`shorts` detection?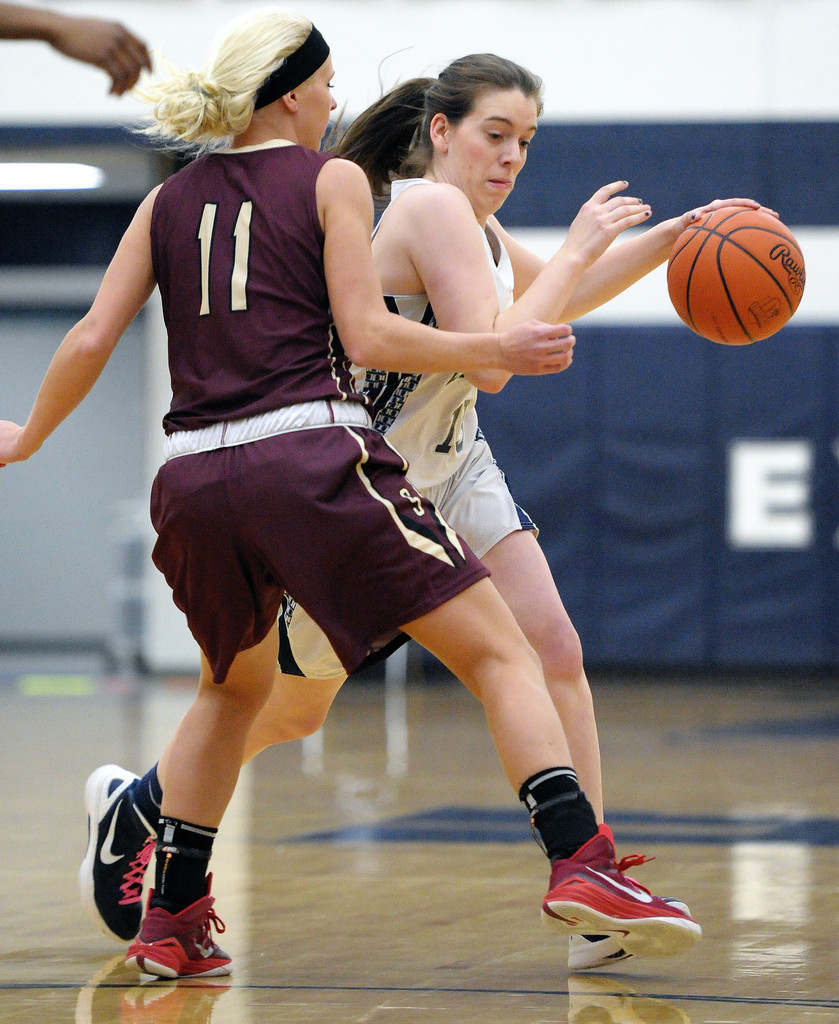
bbox=(275, 450, 538, 685)
